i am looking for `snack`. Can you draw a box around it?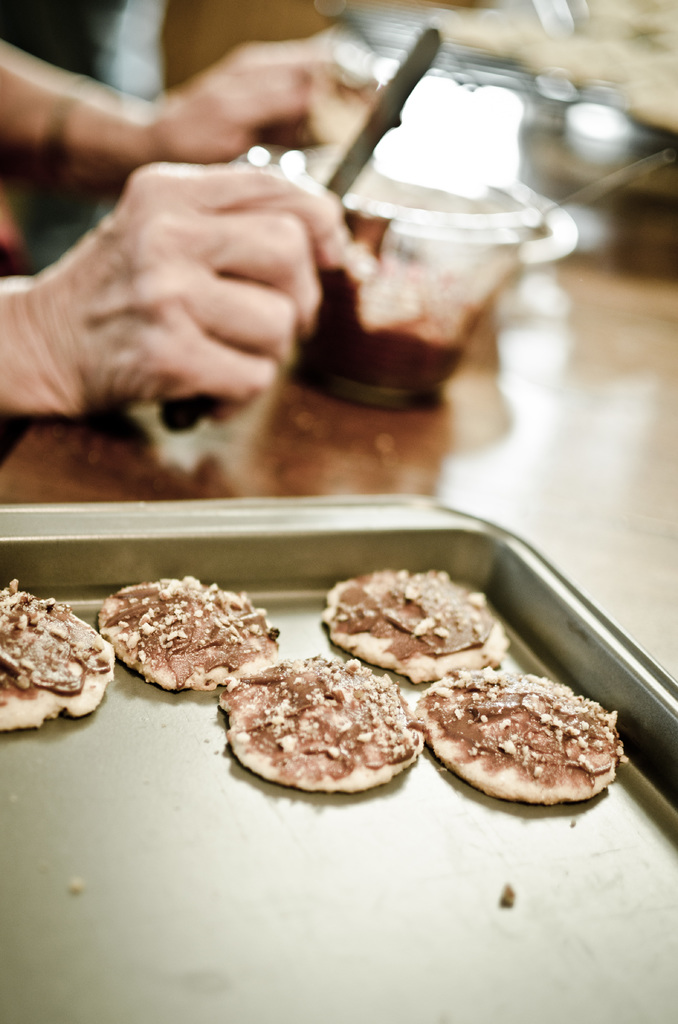
Sure, the bounding box is [left=99, top=573, right=286, bottom=693].
